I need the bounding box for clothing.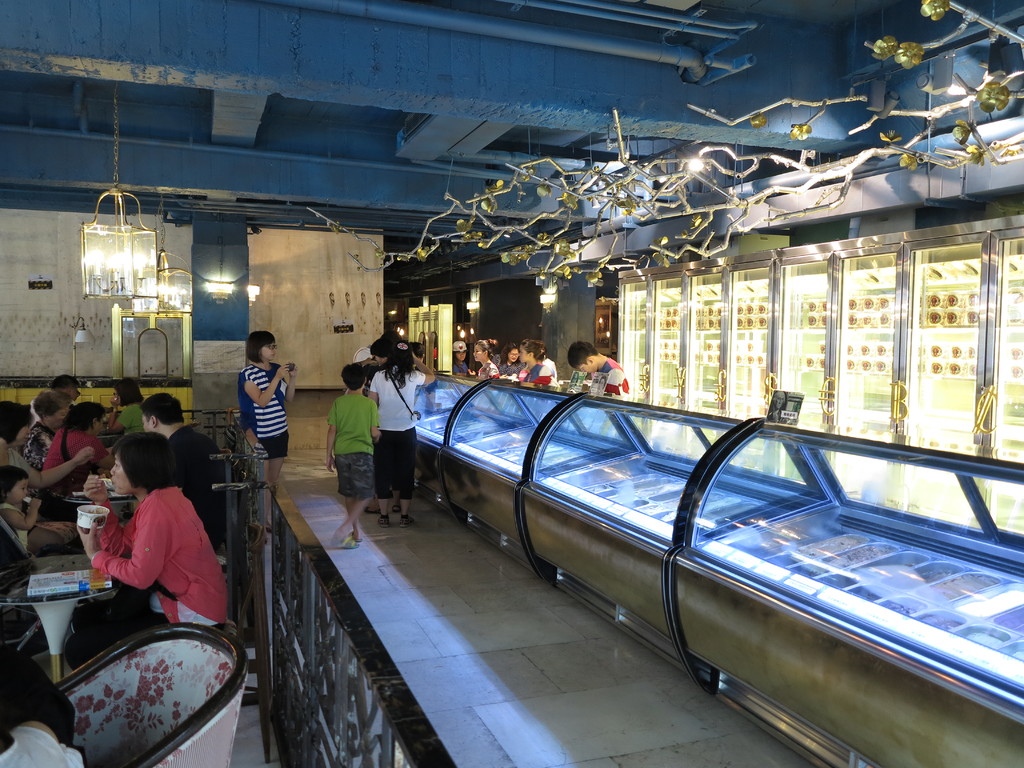
Here it is: detection(239, 363, 289, 453).
